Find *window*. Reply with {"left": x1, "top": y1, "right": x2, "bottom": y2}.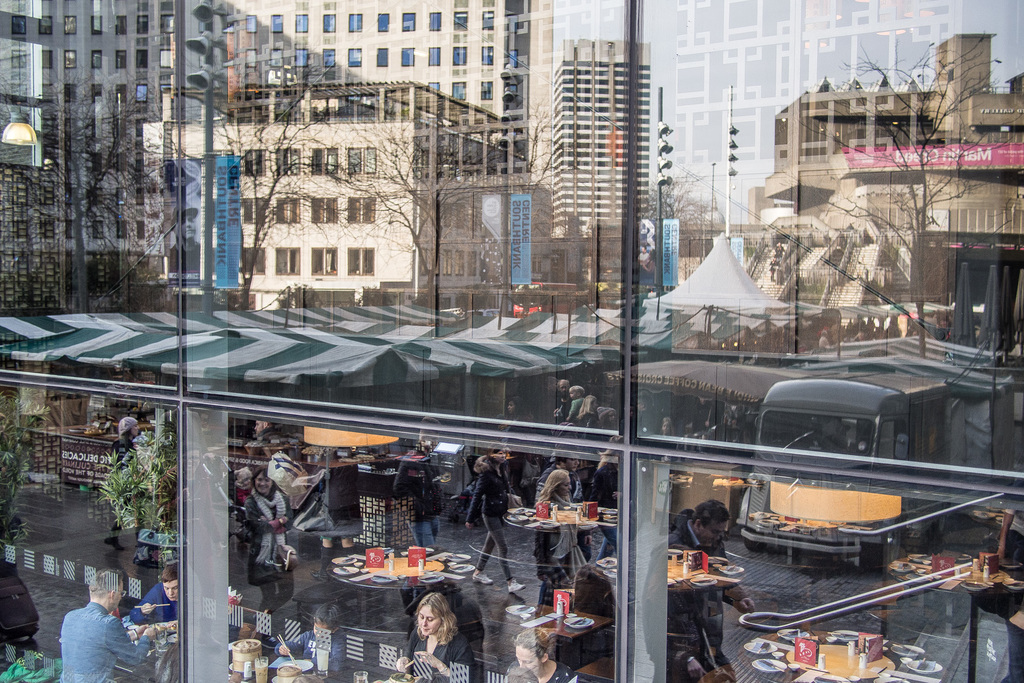
{"left": 309, "top": 248, "right": 342, "bottom": 271}.
